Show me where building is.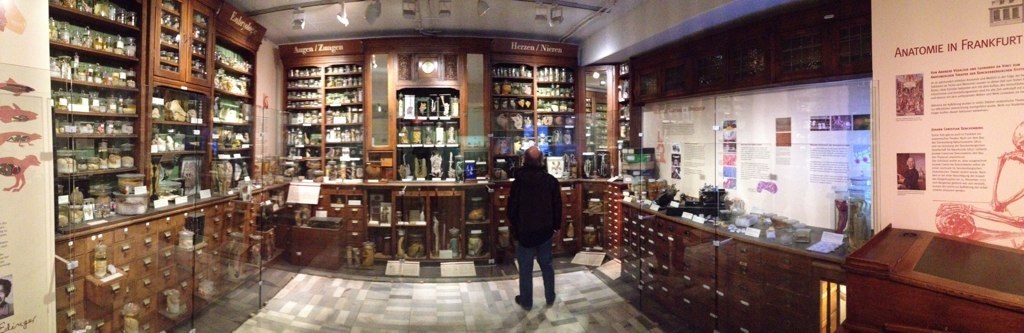
building is at left=0, top=0, right=1023, bottom=332.
